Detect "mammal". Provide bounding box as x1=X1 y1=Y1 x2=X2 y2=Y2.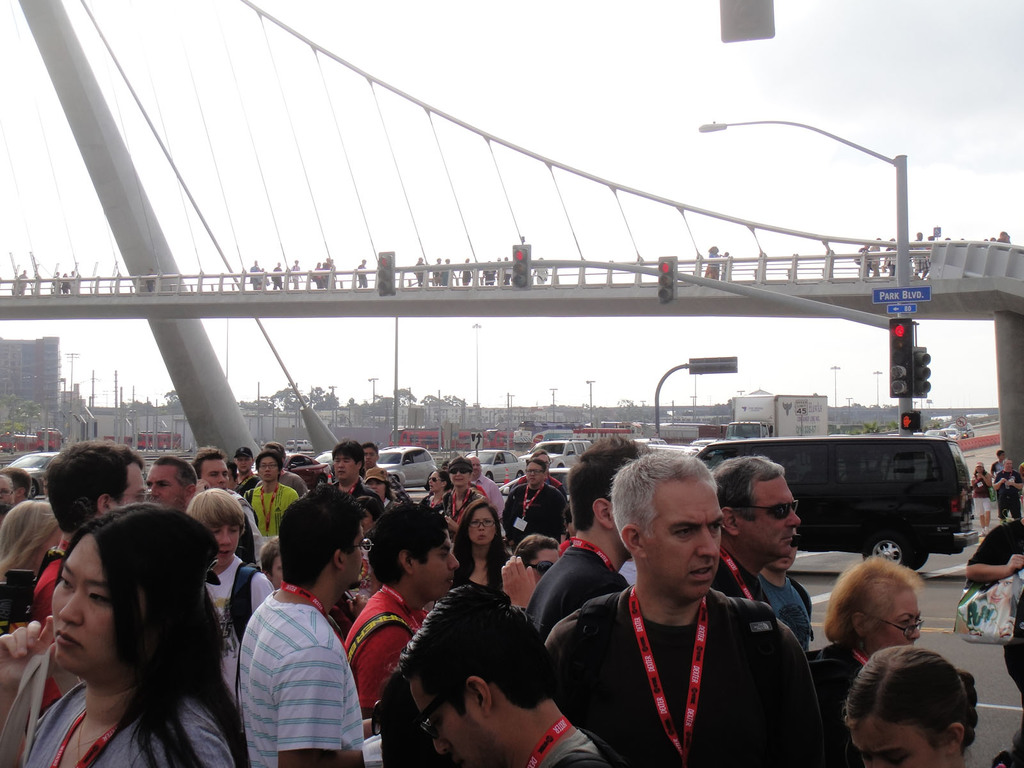
x1=442 y1=258 x2=452 y2=285.
